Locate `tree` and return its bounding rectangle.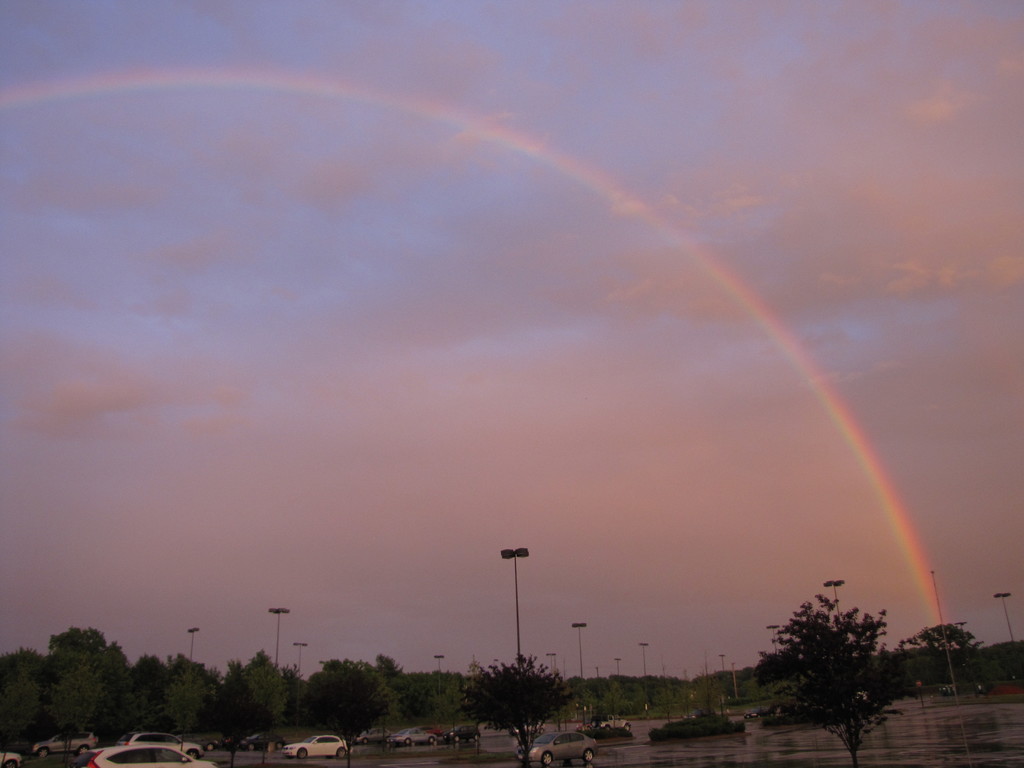
{"left": 0, "top": 645, "right": 44, "bottom": 739}.
